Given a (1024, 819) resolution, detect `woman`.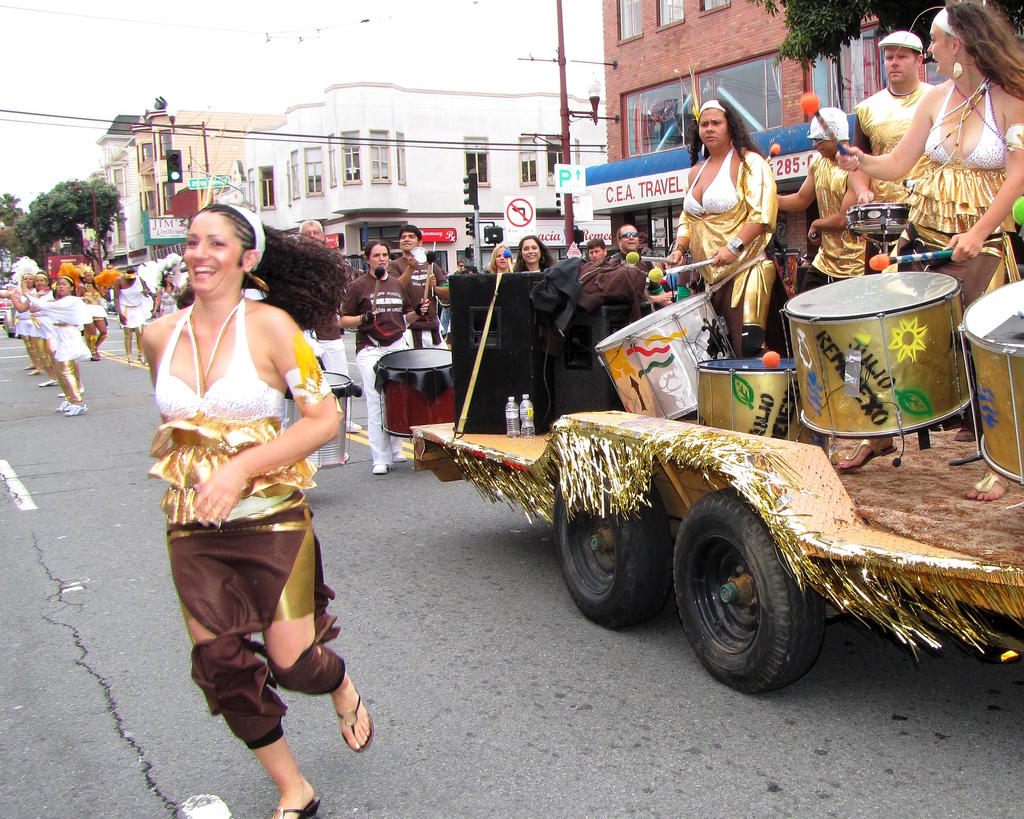
box(150, 271, 180, 318).
